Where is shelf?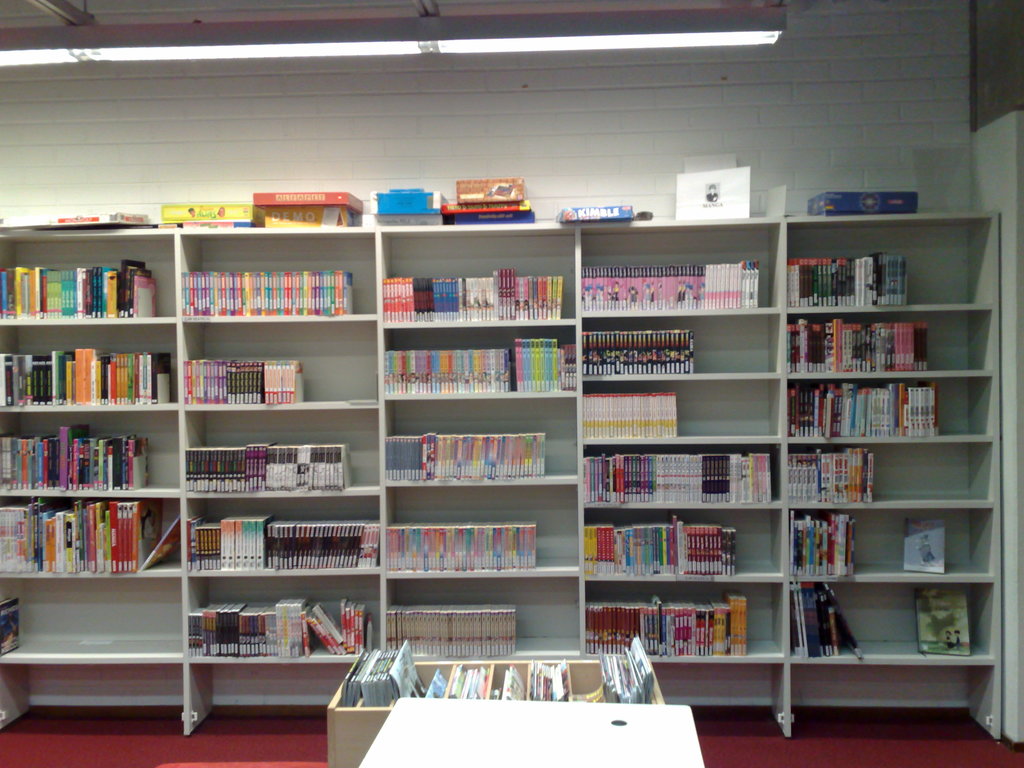
(783, 440, 1000, 506).
